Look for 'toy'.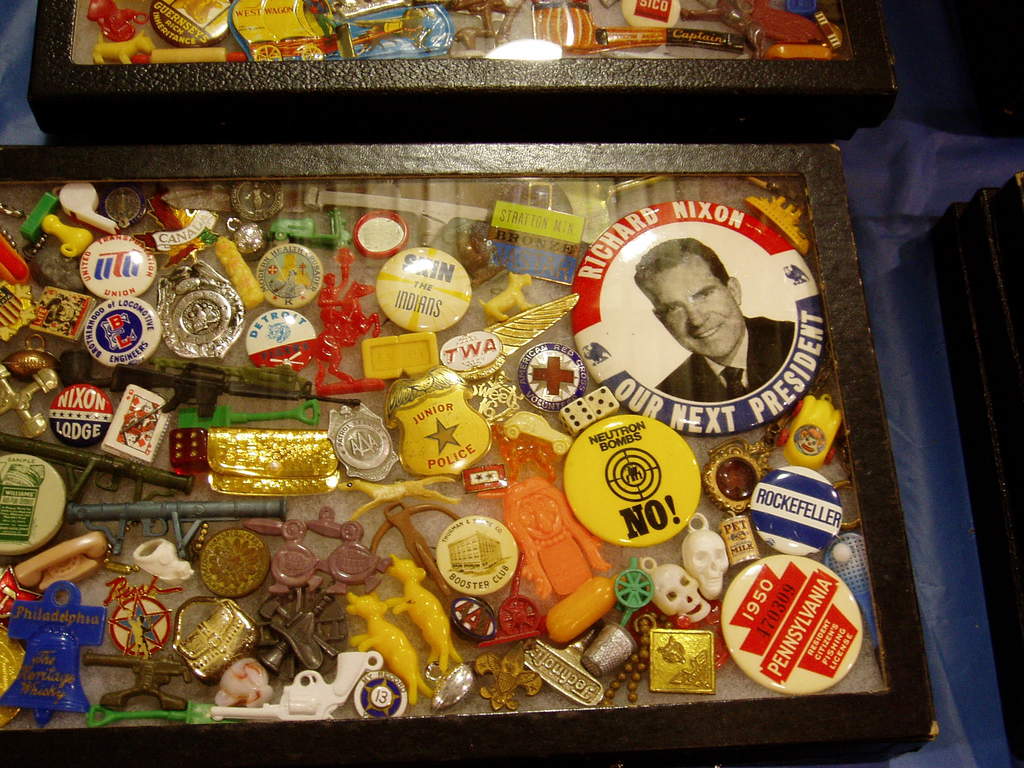
Found: 517:343:587:415.
